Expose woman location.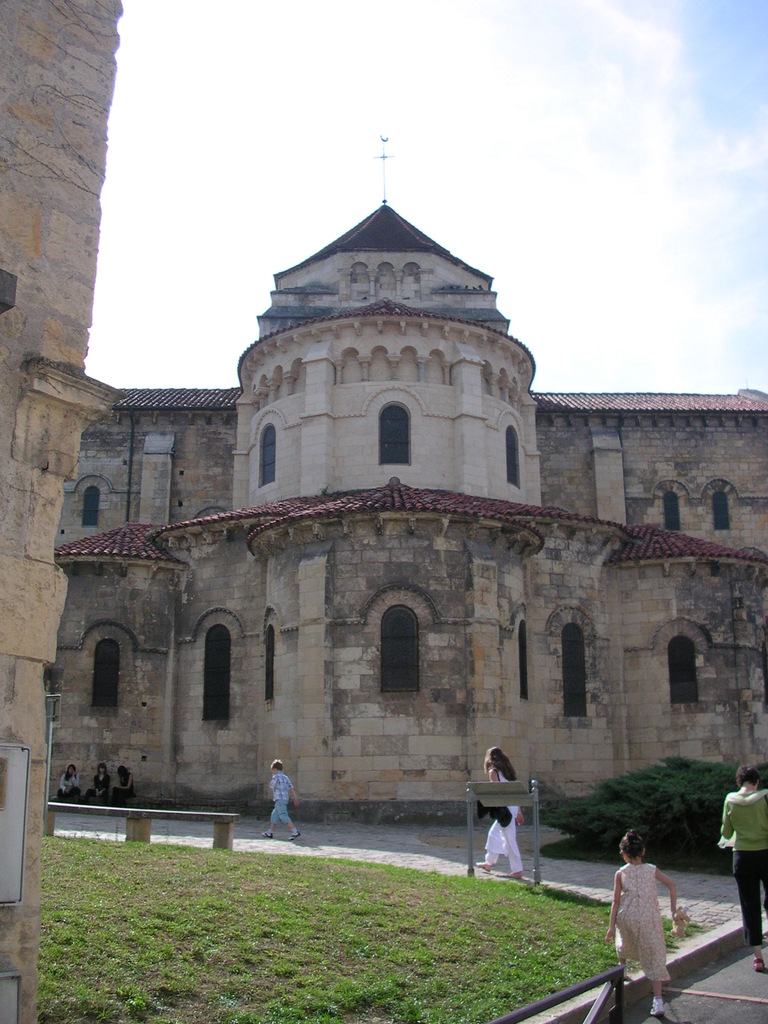
Exposed at (56, 758, 79, 805).
